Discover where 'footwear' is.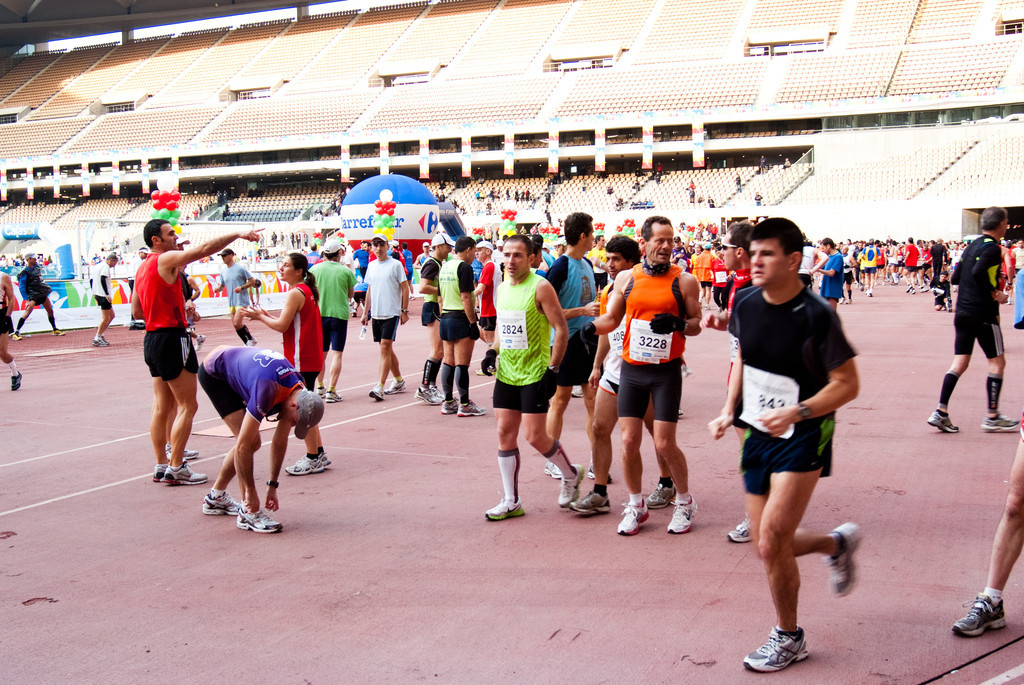
Discovered at Rect(148, 459, 172, 484).
